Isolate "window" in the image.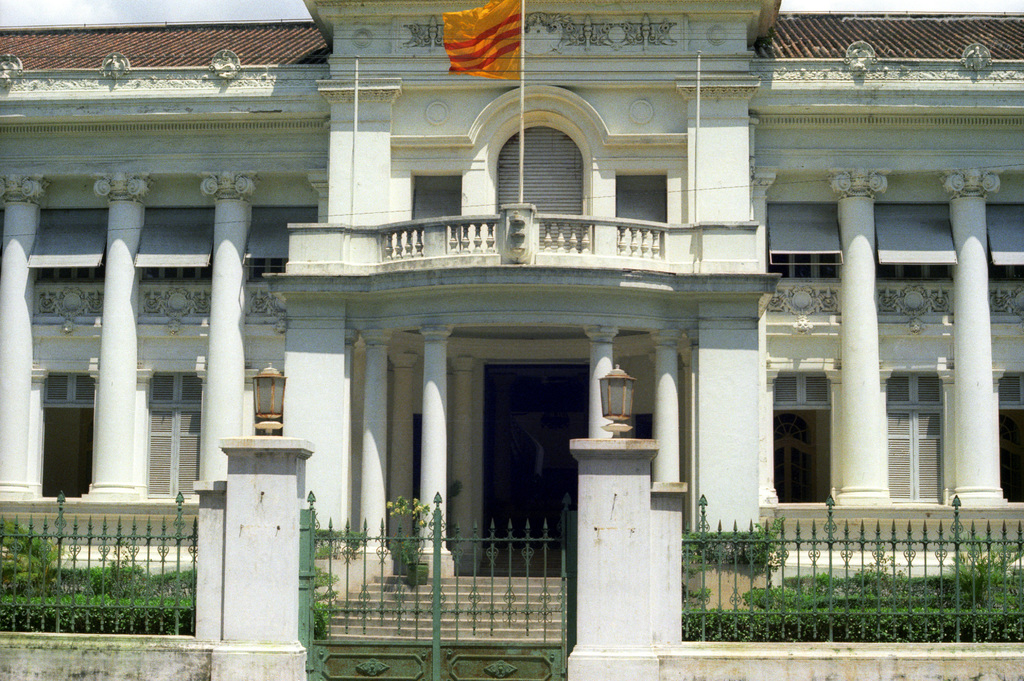
Isolated region: [x1=899, y1=342, x2=963, y2=503].
